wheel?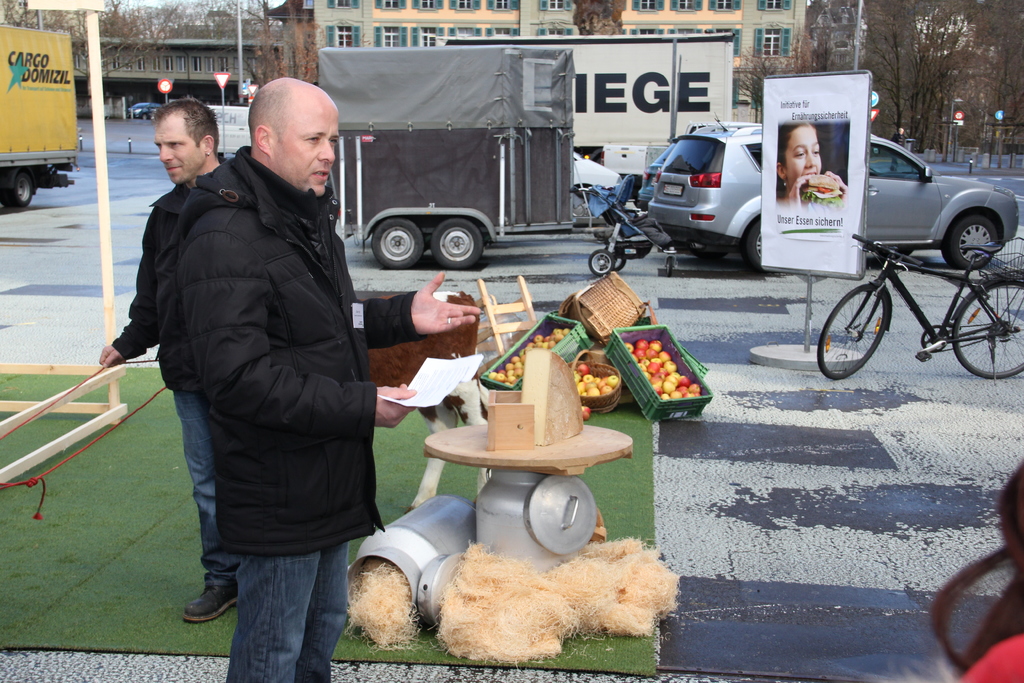
locate(433, 219, 481, 267)
